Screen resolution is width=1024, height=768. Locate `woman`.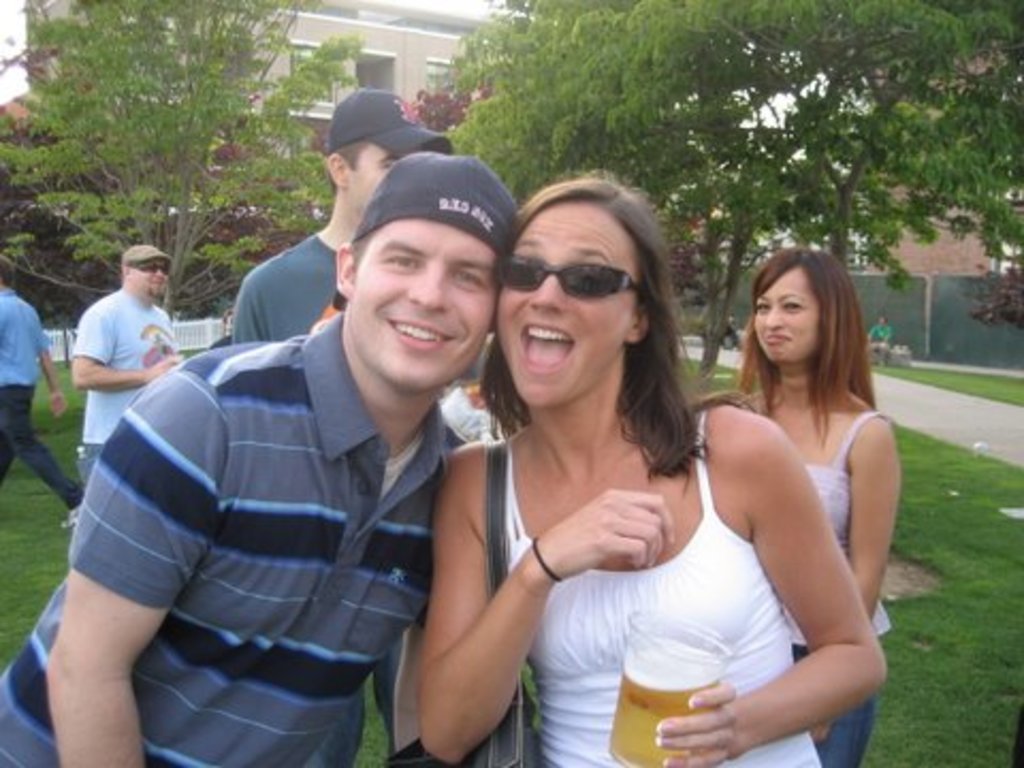
Rect(397, 183, 772, 762).
